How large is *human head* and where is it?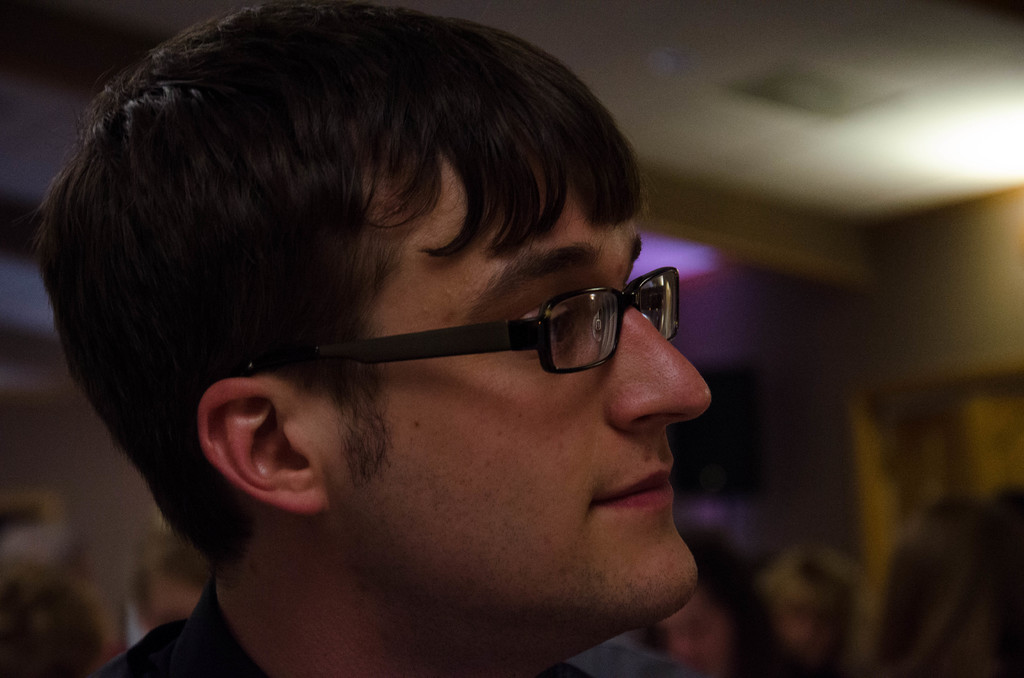
Bounding box: 877,495,1023,677.
